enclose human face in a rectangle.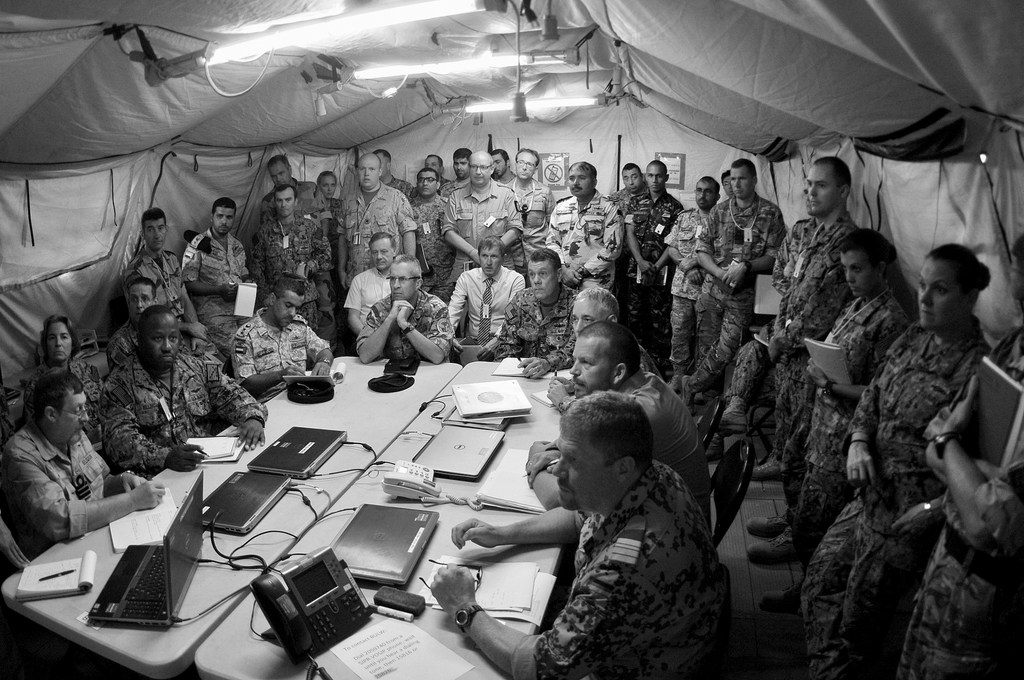
(567, 167, 589, 200).
